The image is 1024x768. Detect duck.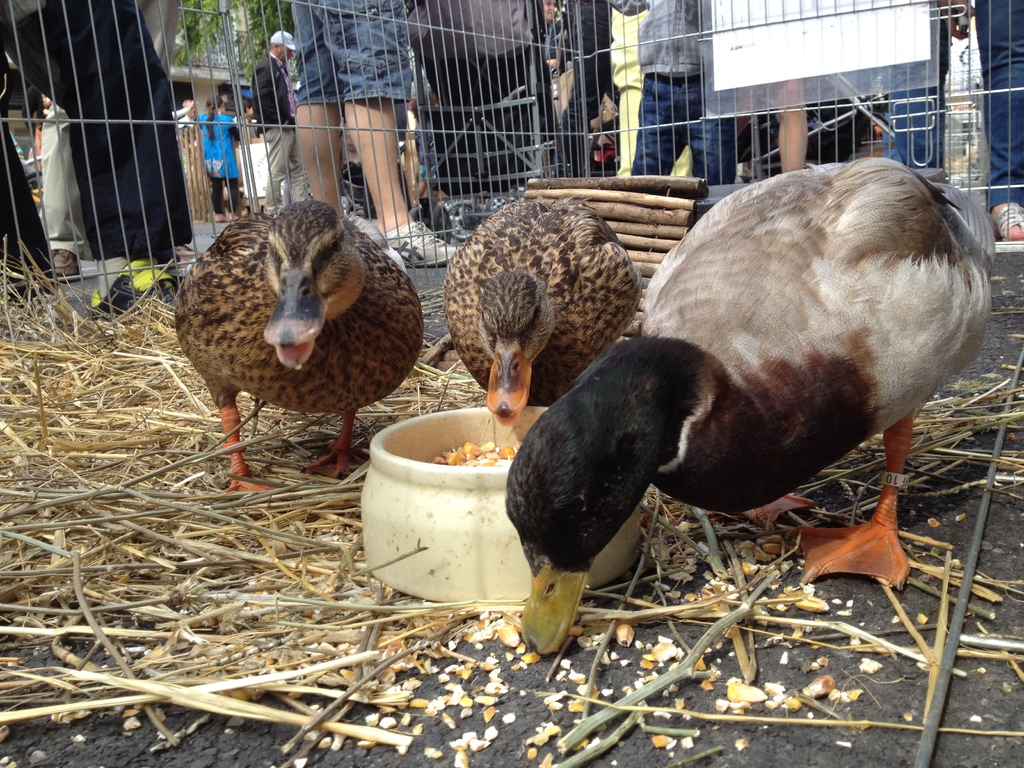
Detection: detection(176, 193, 427, 487).
